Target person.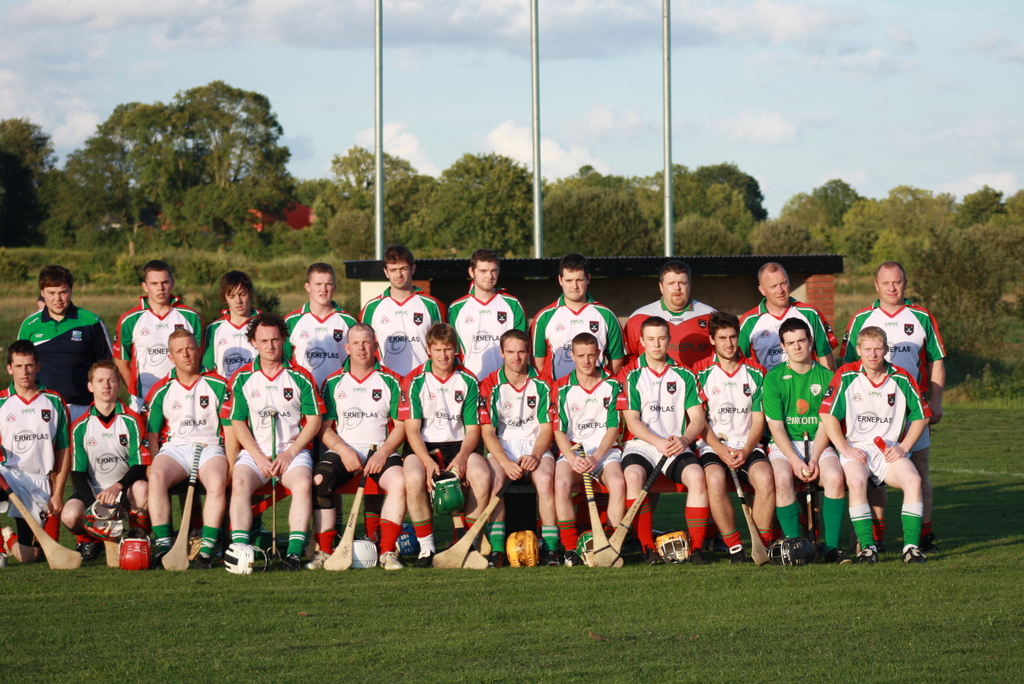
Target region: {"x1": 284, "y1": 250, "x2": 336, "y2": 372}.
